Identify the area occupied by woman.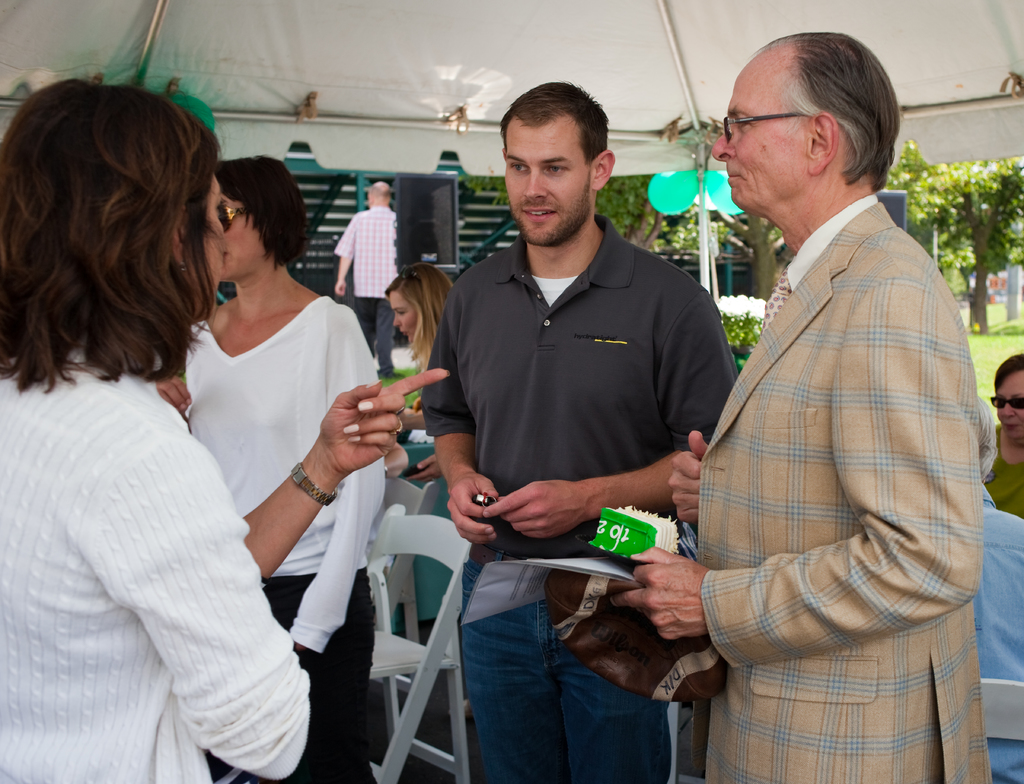
Area: [388, 265, 451, 483].
